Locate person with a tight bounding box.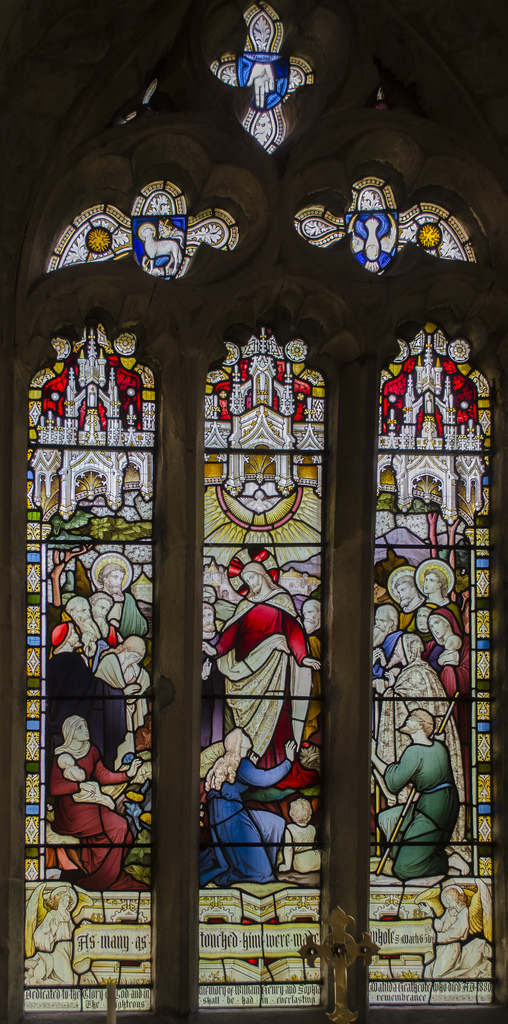
193 728 299 884.
